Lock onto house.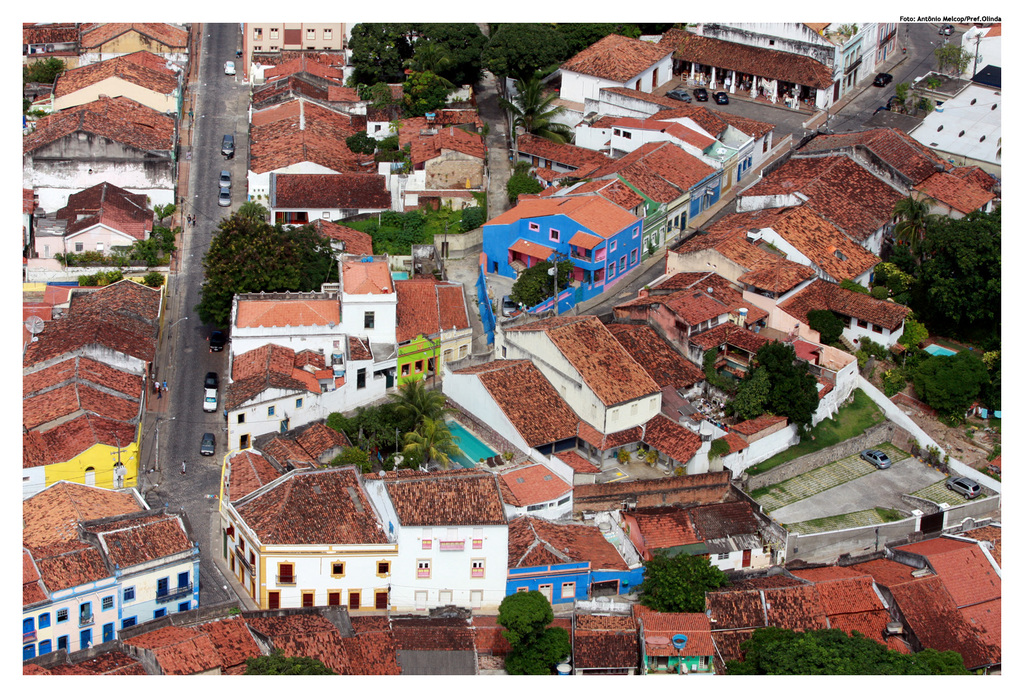
Locked: detection(770, 556, 908, 672).
